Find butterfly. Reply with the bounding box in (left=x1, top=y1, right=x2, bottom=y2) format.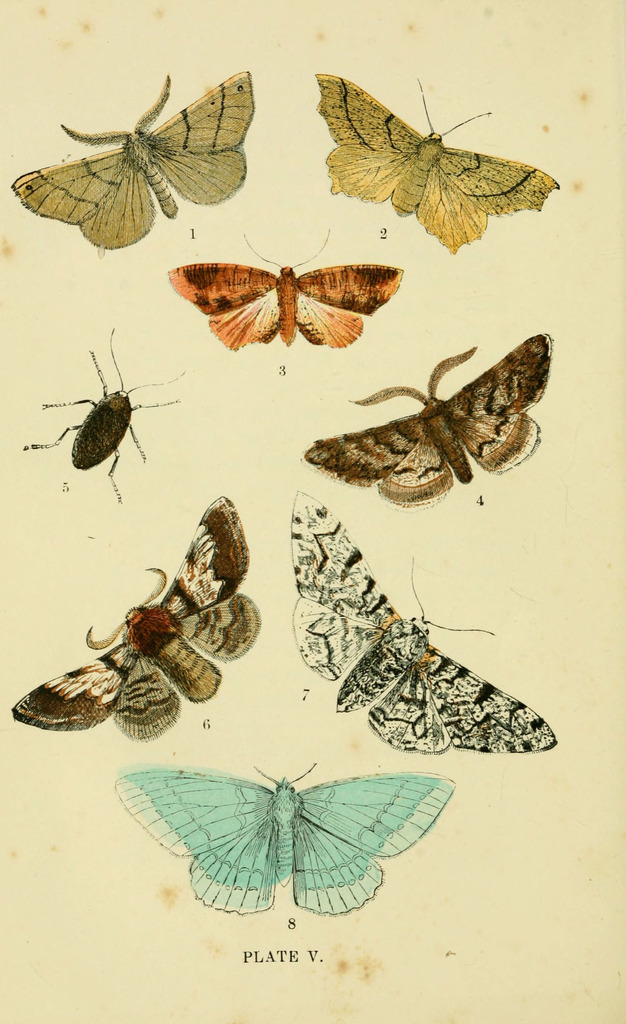
(left=113, top=755, right=456, bottom=927).
